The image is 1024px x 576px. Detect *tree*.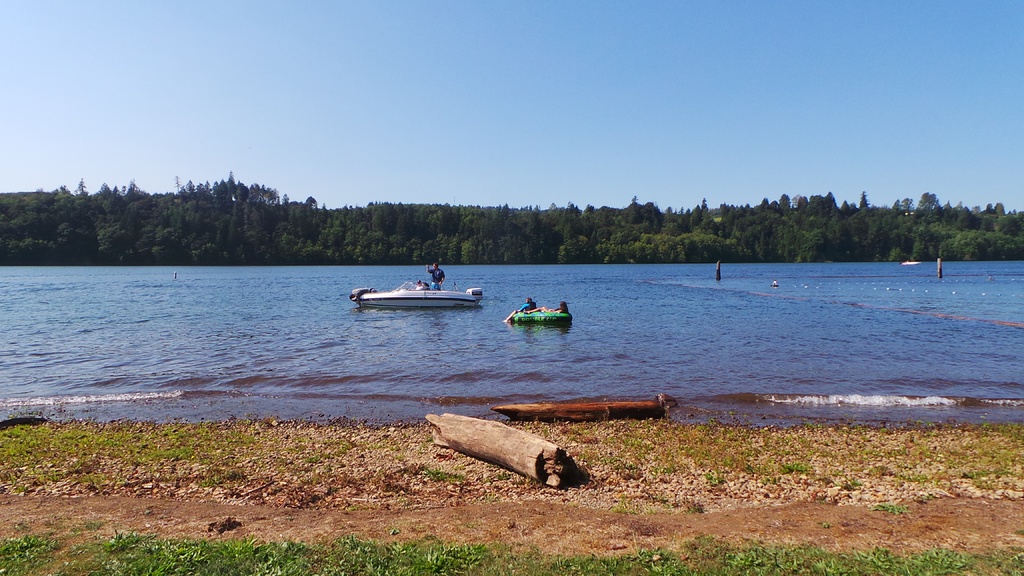
Detection: {"x1": 621, "y1": 191, "x2": 643, "y2": 223}.
